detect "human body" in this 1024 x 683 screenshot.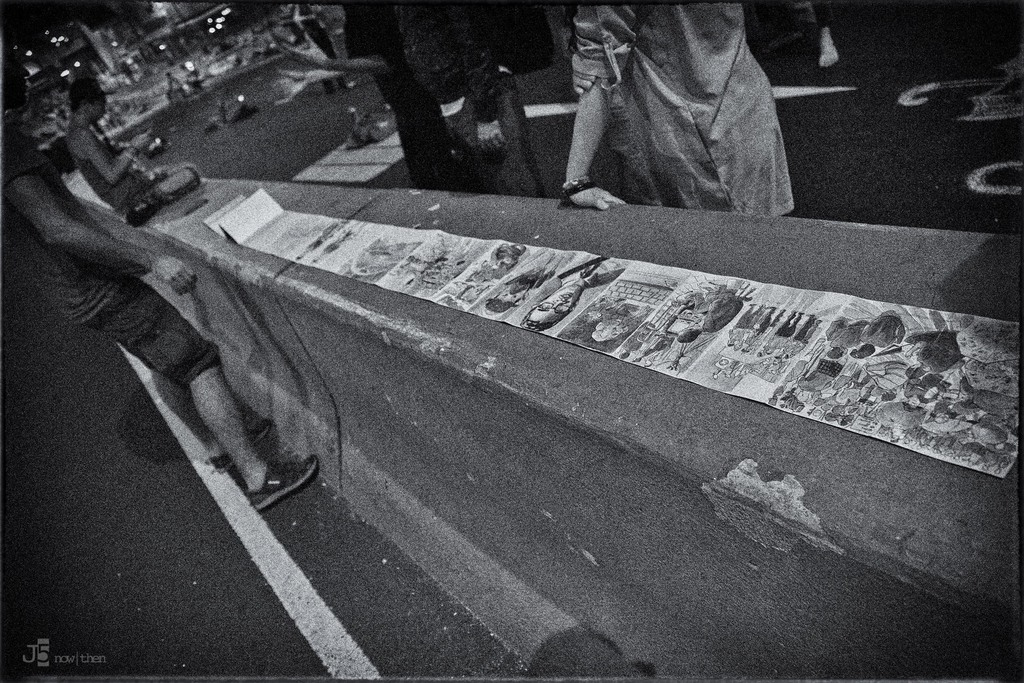
Detection: (x1=0, y1=135, x2=319, y2=508).
